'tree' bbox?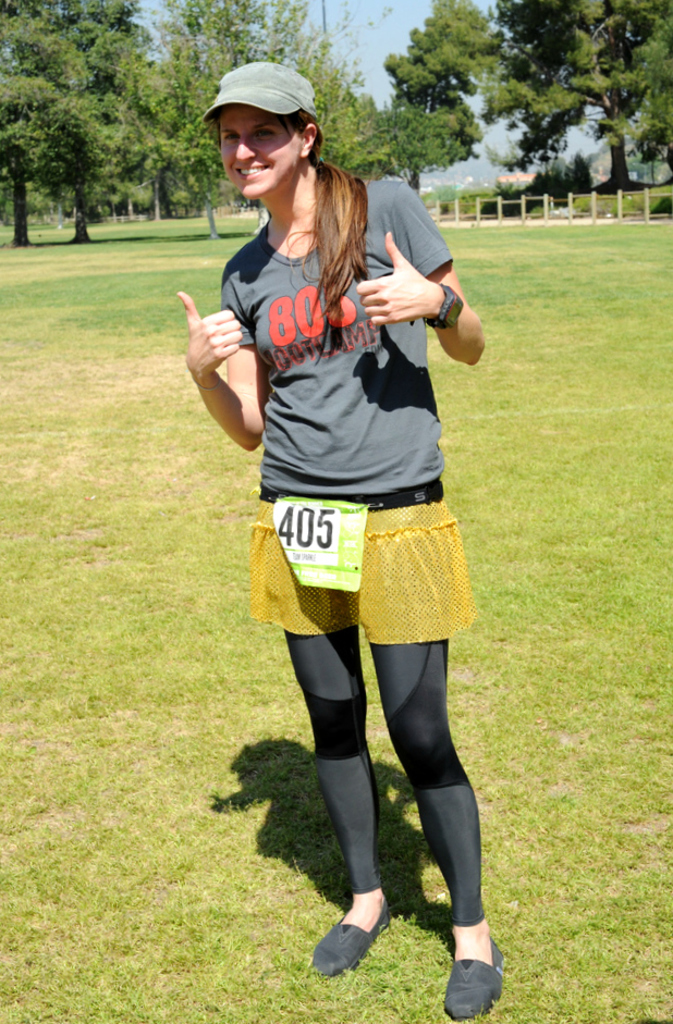
x1=0 y1=0 x2=125 y2=254
